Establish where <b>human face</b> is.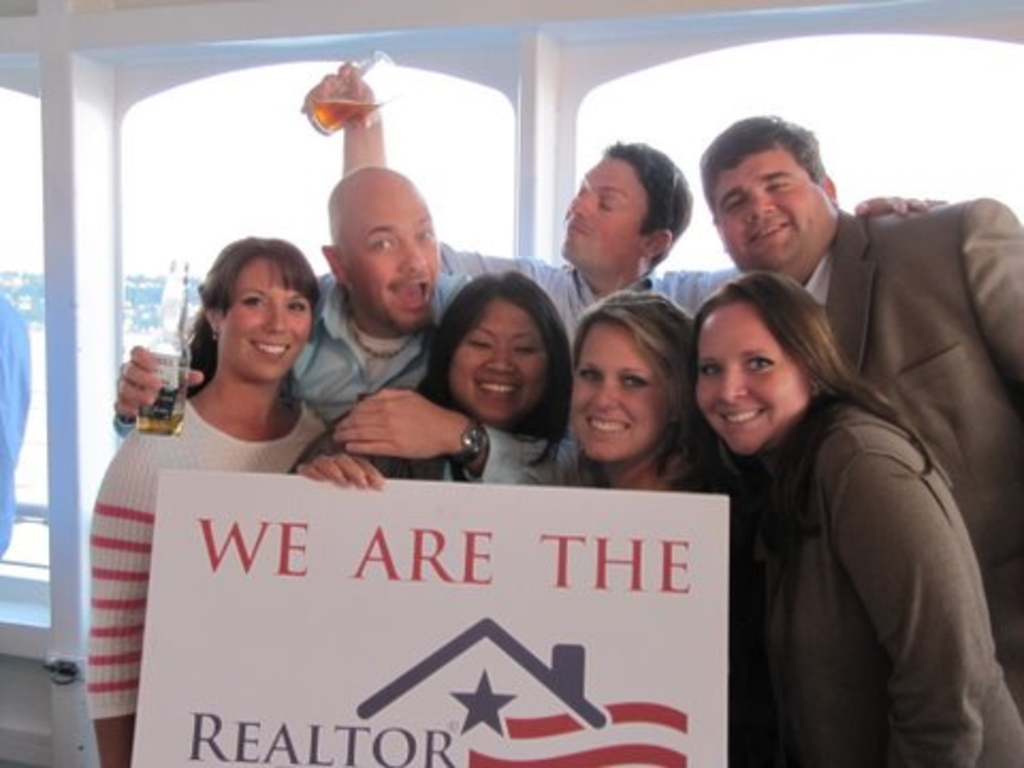
Established at 708, 134, 843, 279.
